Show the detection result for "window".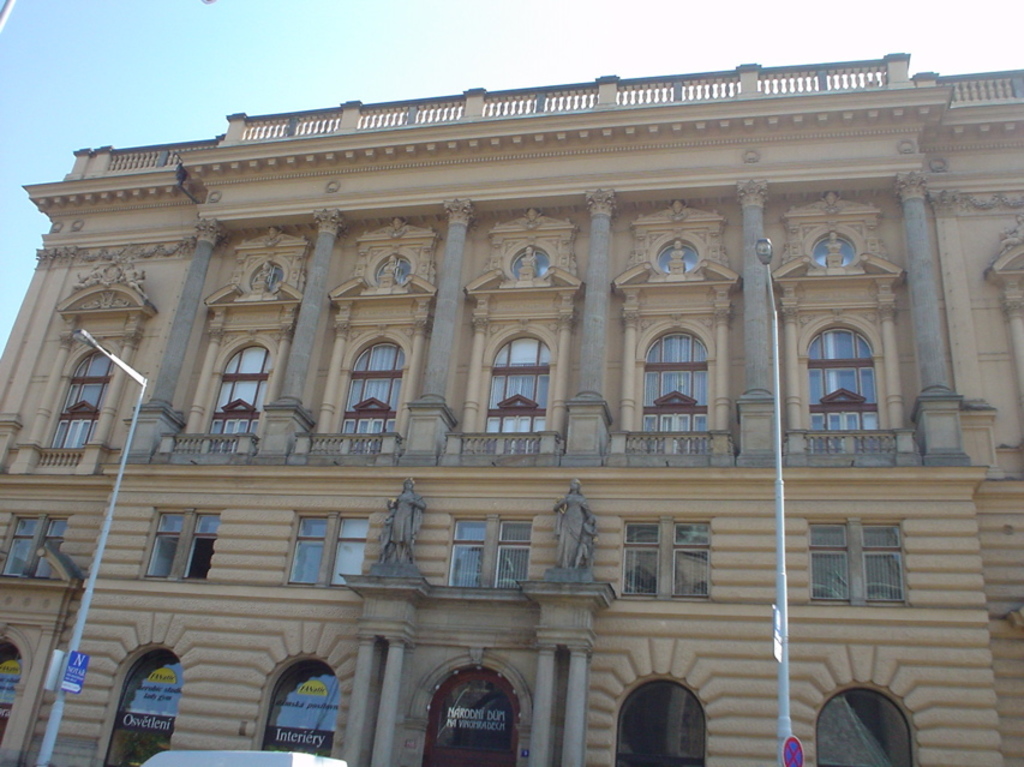
bbox(142, 510, 223, 582).
